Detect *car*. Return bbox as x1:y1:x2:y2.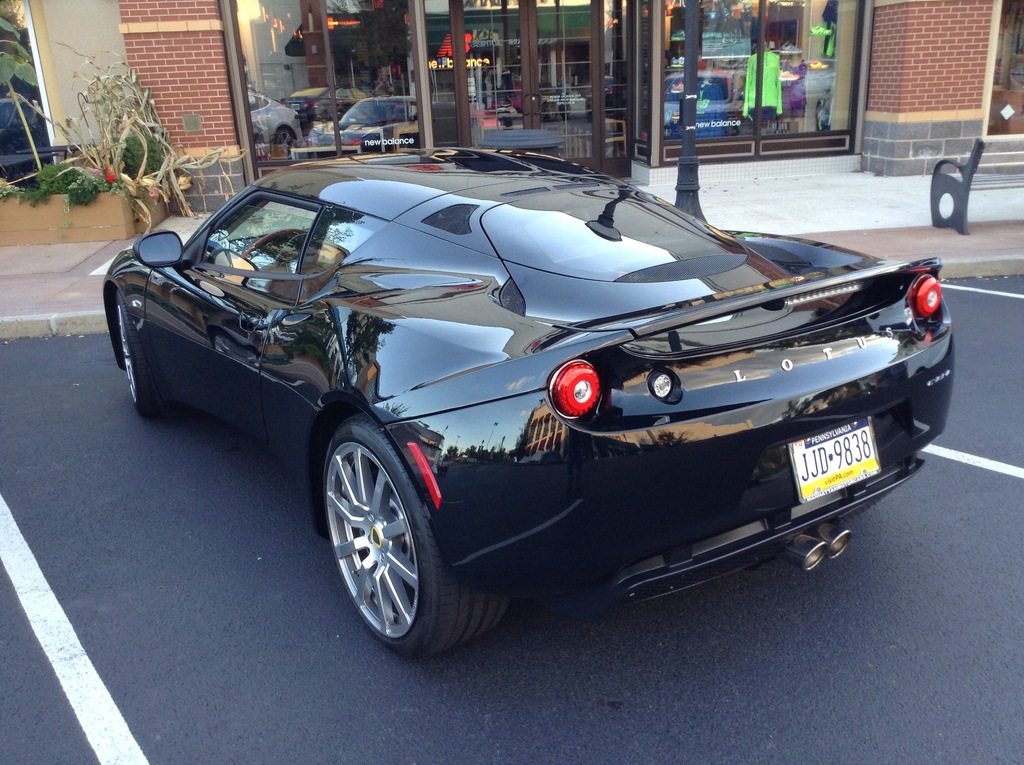
0:95:56:192.
